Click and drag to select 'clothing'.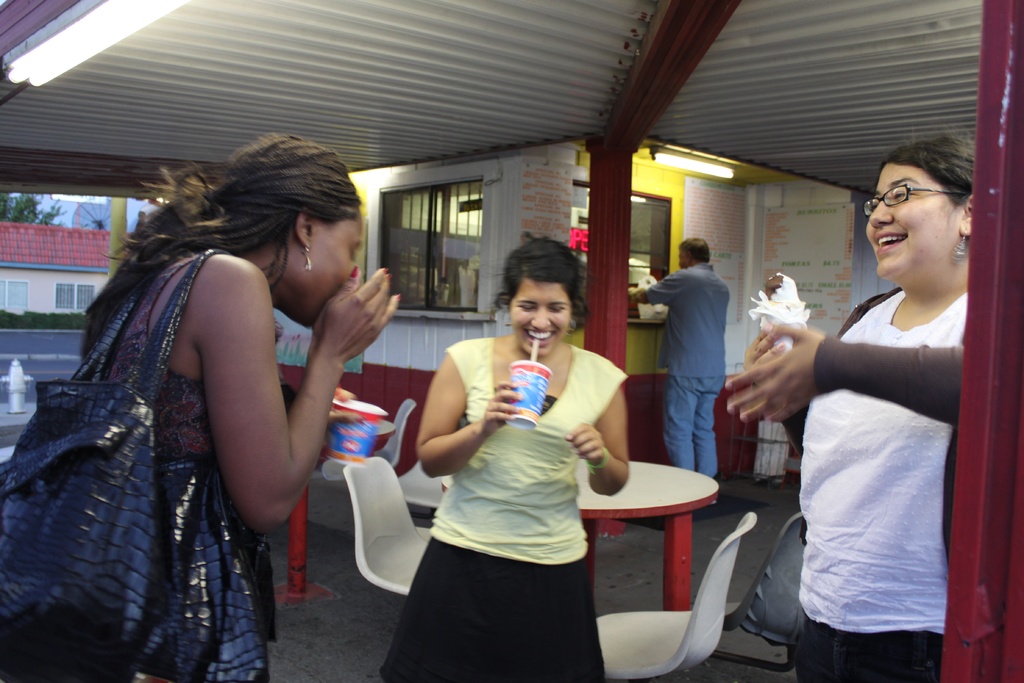
Selection: (left=810, top=336, right=965, bottom=426).
